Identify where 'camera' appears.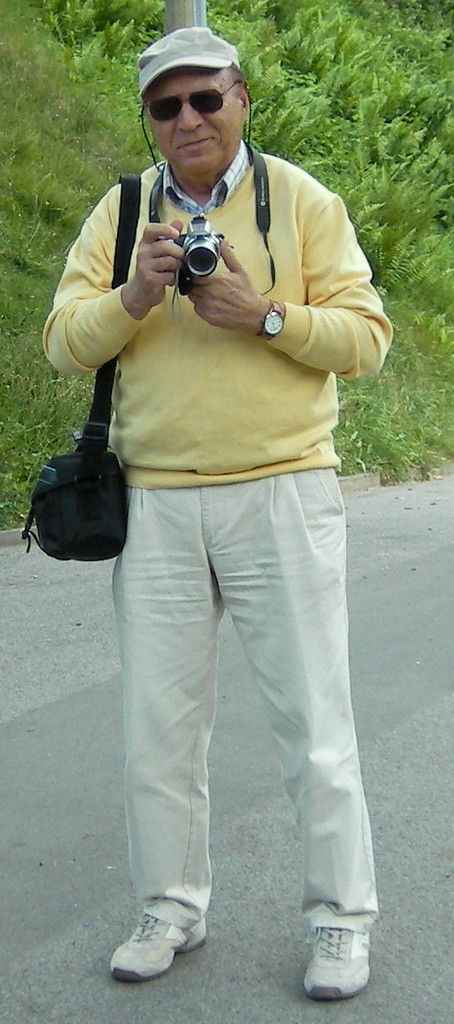
Appears at (158, 212, 235, 311).
